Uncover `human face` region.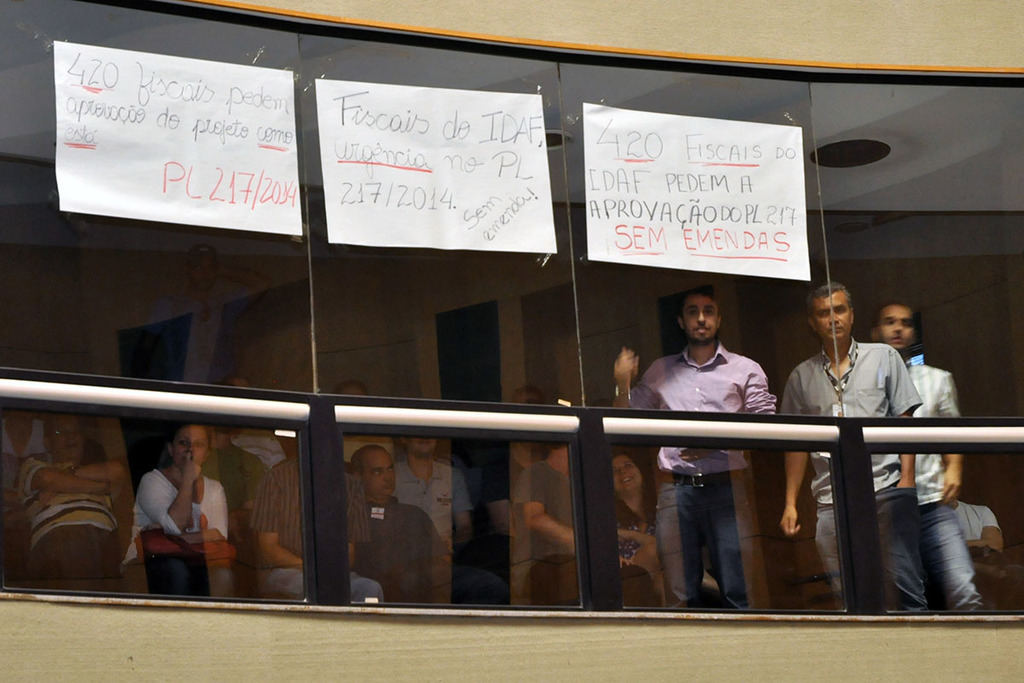
Uncovered: BBox(186, 249, 222, 296).
